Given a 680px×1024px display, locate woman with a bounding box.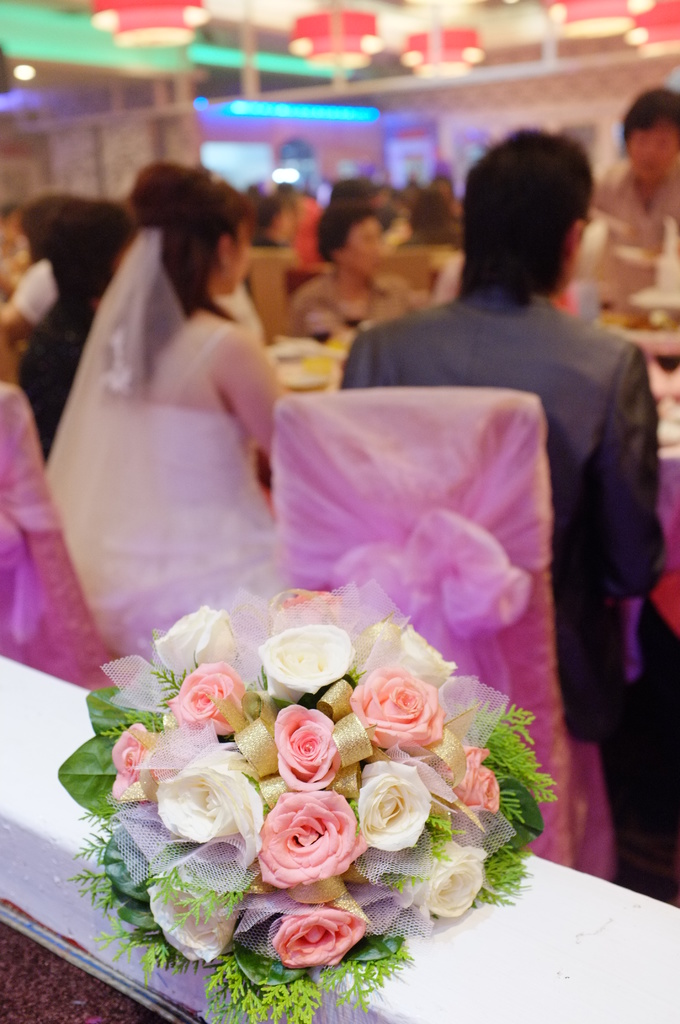
Located: [44, 148, 312, 676].
